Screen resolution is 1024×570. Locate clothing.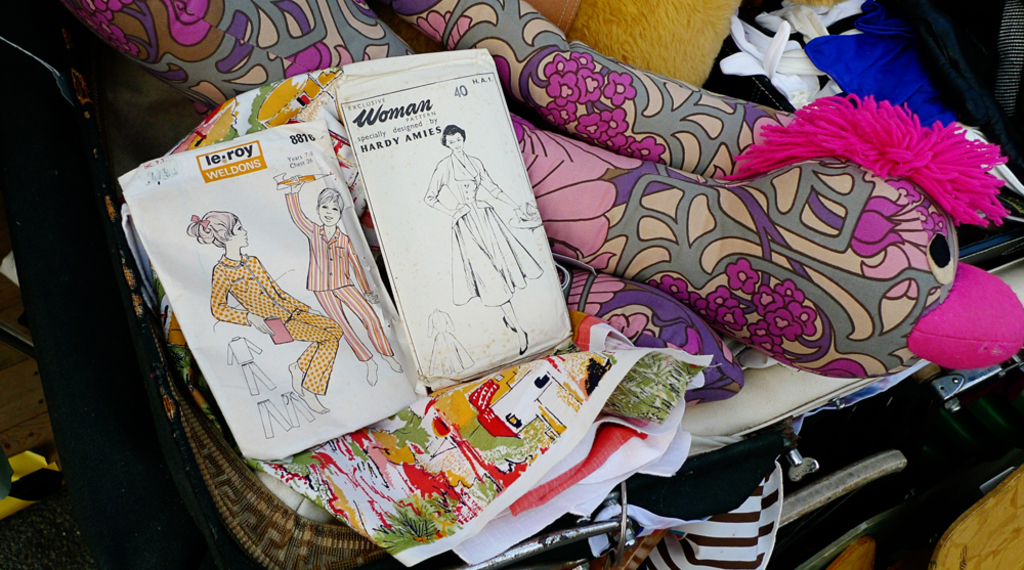
BBox(215, 253, 342, 397).
